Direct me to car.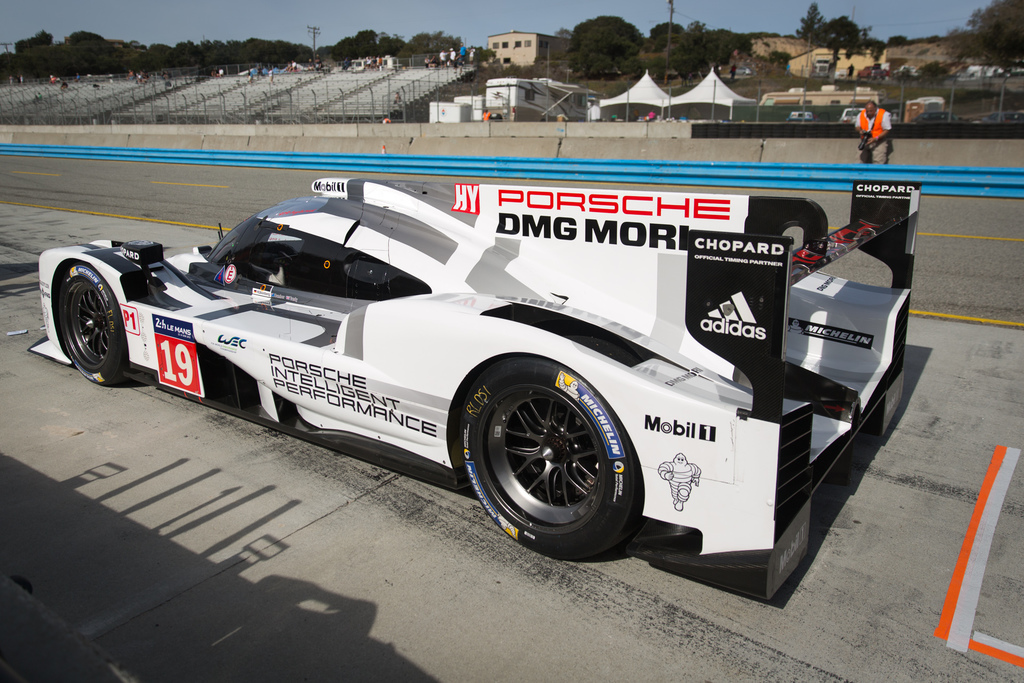
Direction: [838, 108, 865, 124].
